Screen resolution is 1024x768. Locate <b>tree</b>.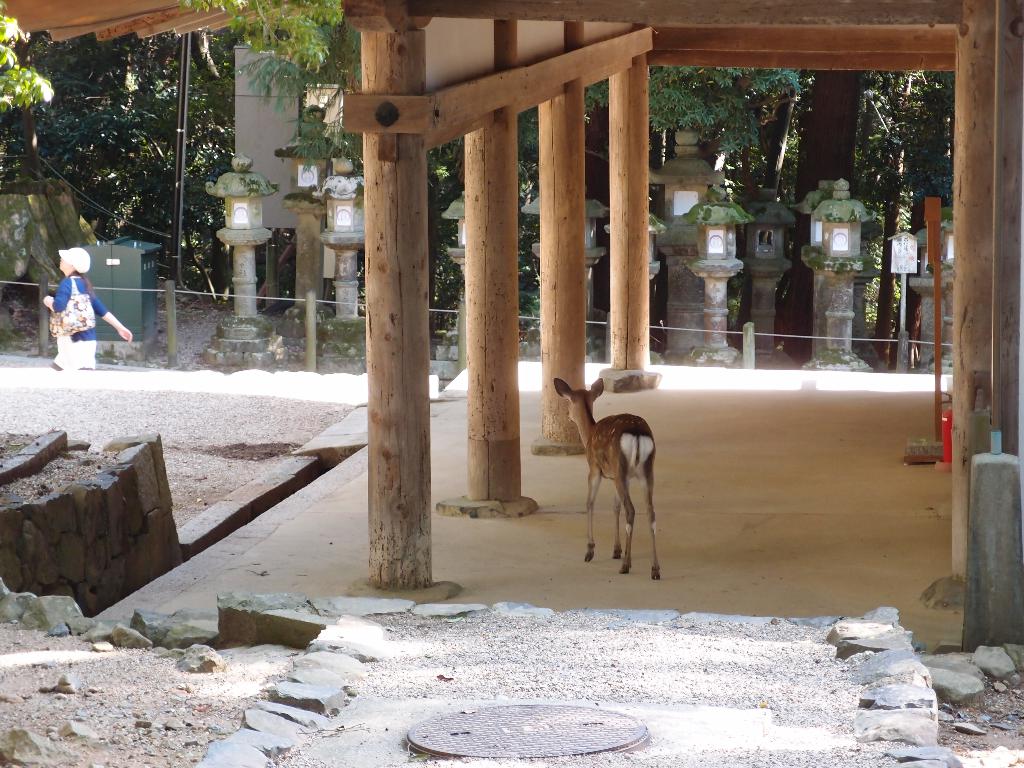
871,68,961,360.
